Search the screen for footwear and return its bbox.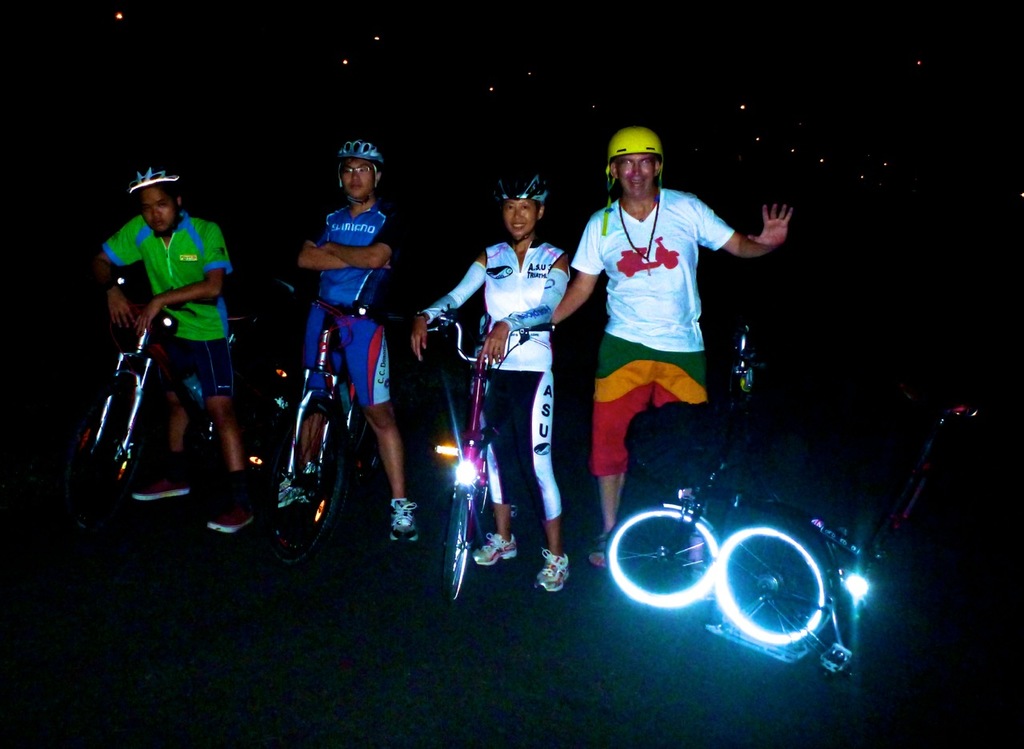
Found: bbox=(537, 550, 566, 590).
